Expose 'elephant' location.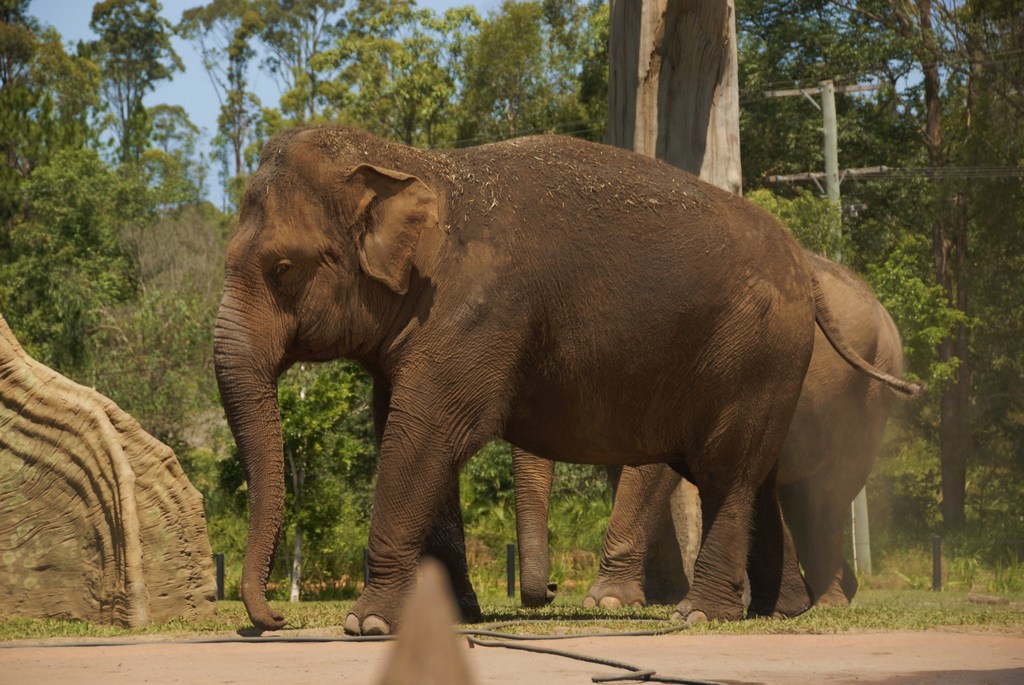
Exposed at bbox=[213, 127, 925, 626].
